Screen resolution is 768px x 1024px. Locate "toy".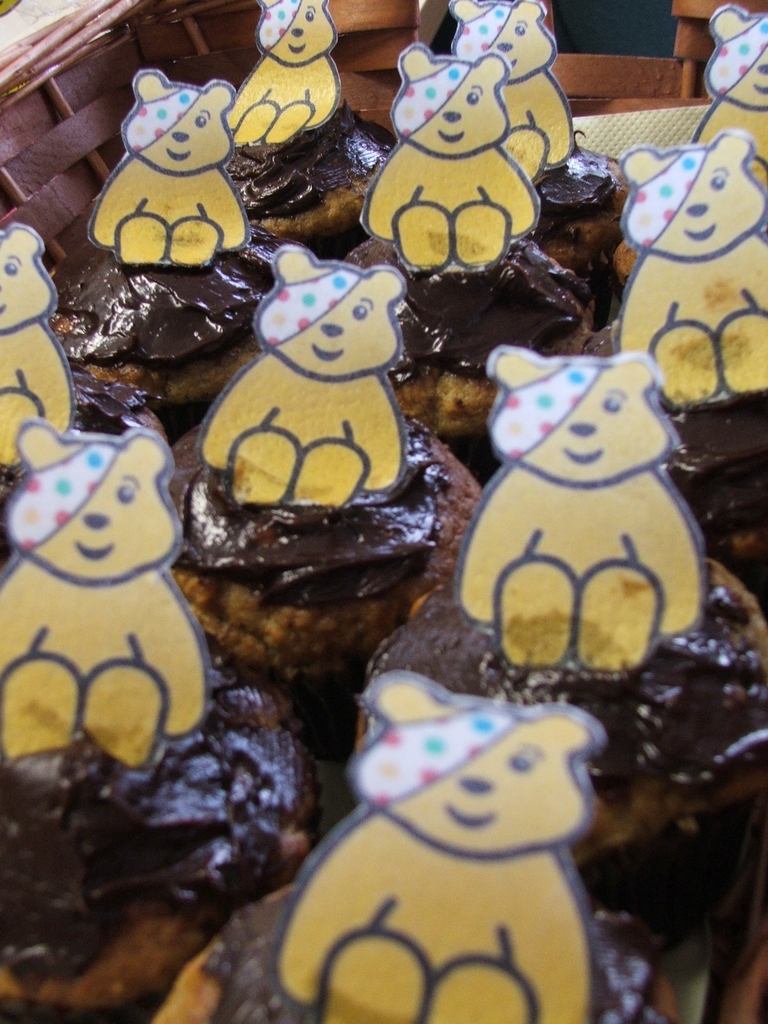
BBox(220, 0, 339, 143).
